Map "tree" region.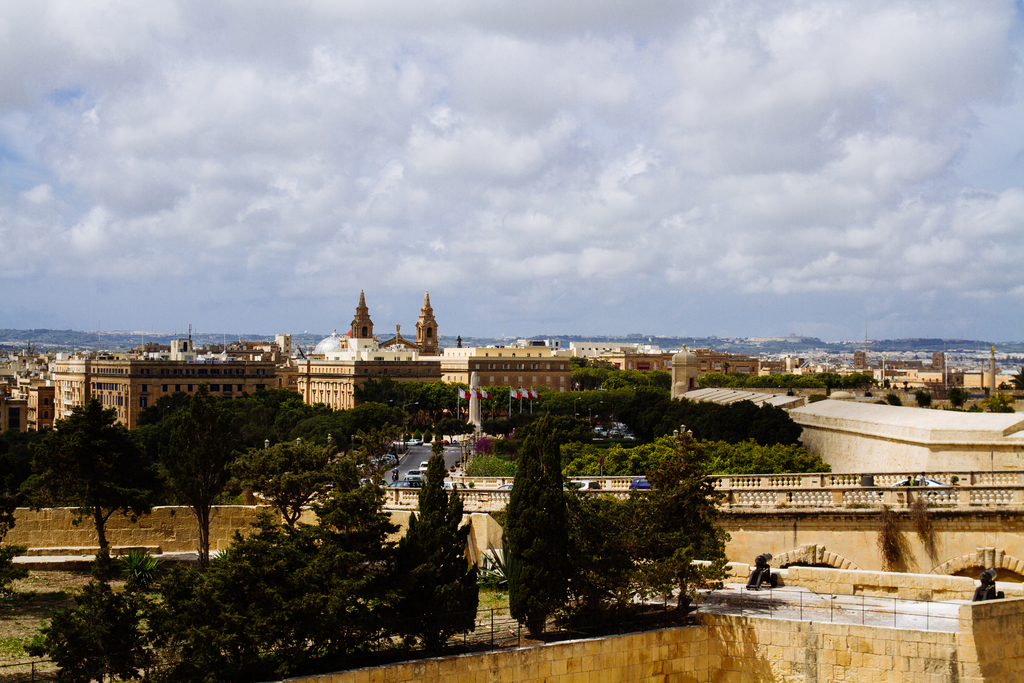
Mapped to [x1=881, y1=380, x2=890, y2=388].
